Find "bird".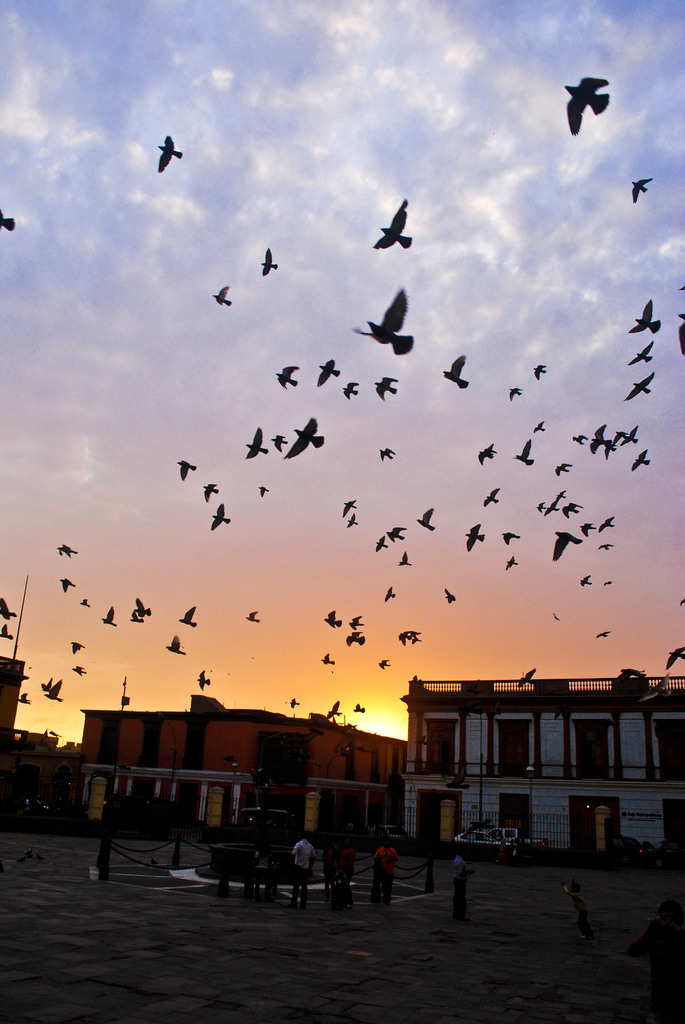
<bbox>608, 431, 627, 458</bbox>.
